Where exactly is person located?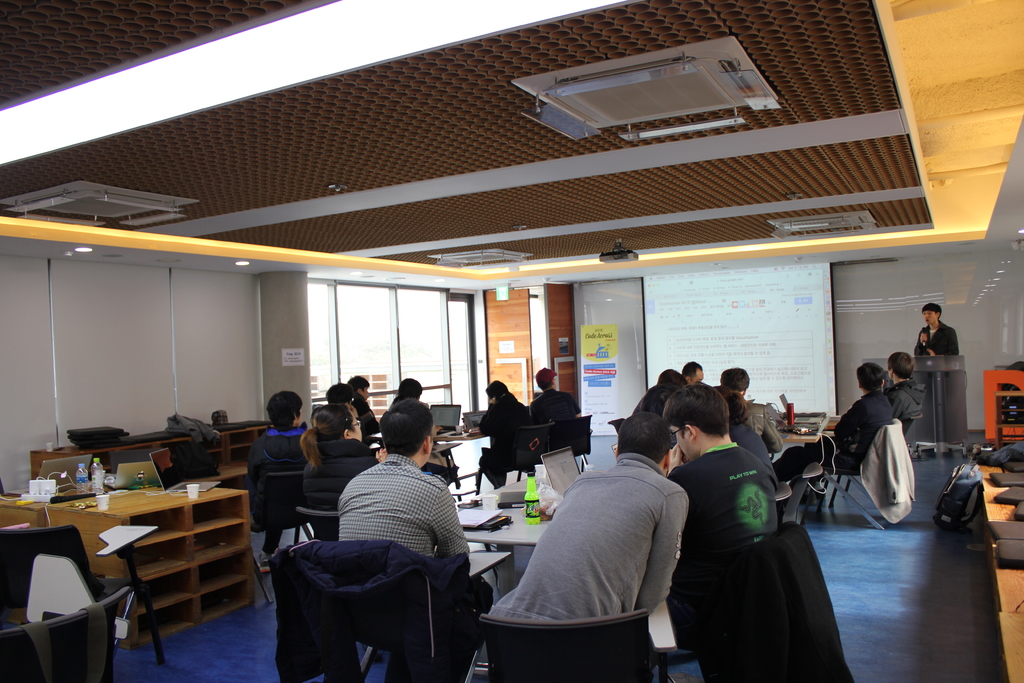
Its bounding box is (left=481, top=381, right=527, bottom=504).
